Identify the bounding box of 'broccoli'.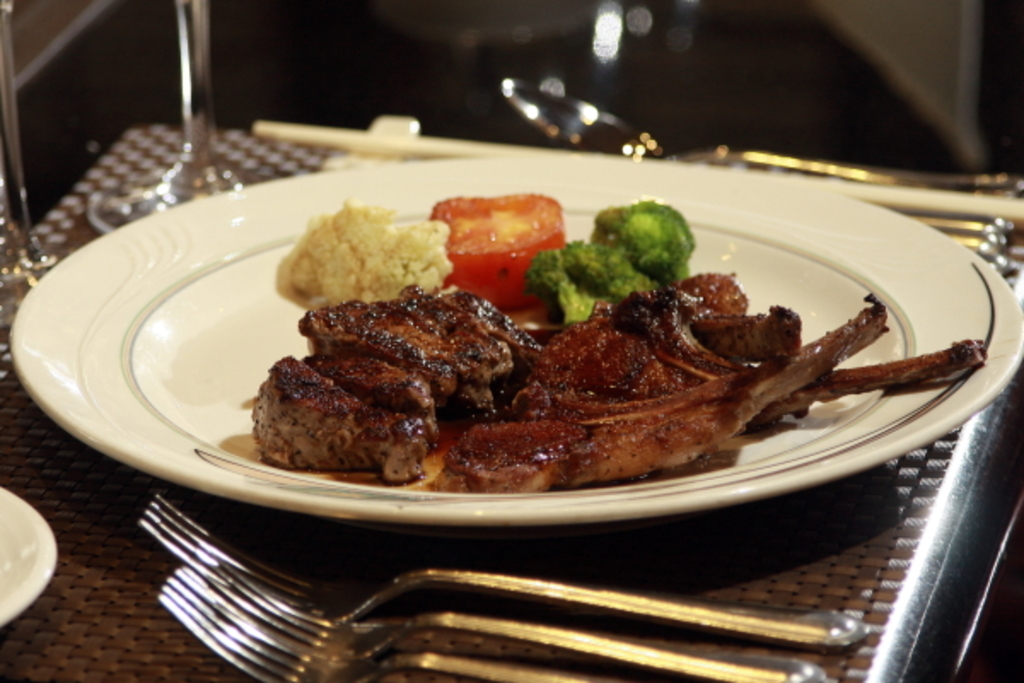
bbox=(587, 198, 696, 283).
